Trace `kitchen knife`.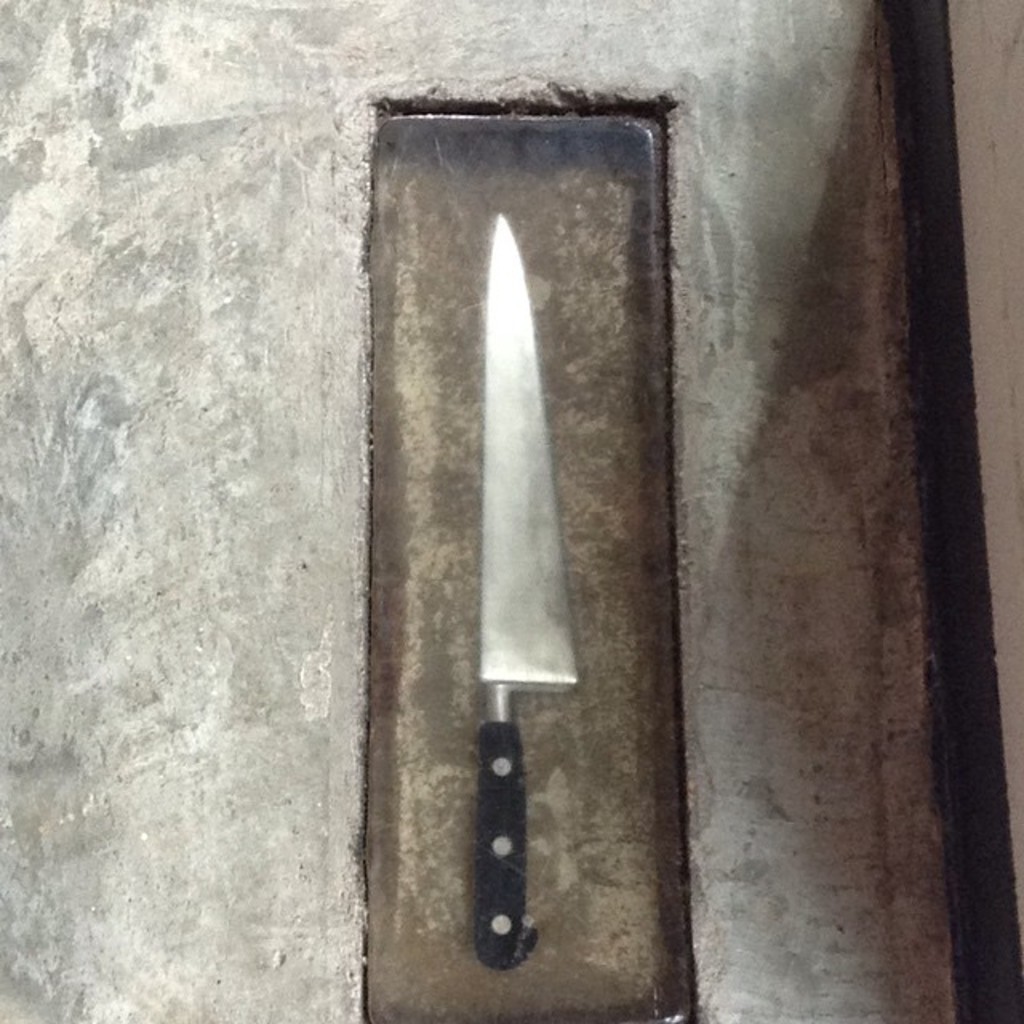
Traced to (478, 208, 579, 976).
